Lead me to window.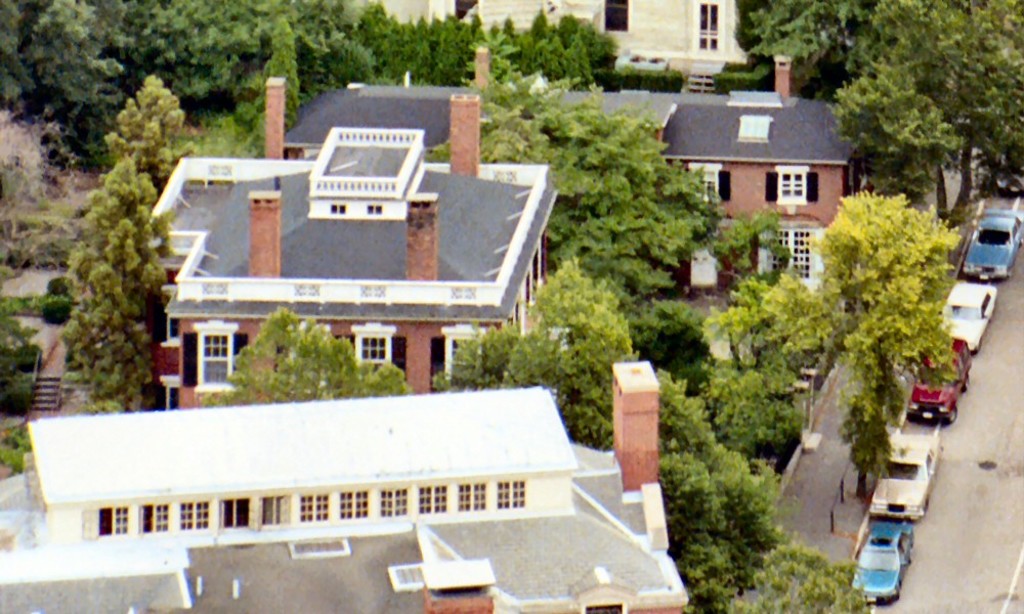
Lead to detection(458, 482, 487, 516).
